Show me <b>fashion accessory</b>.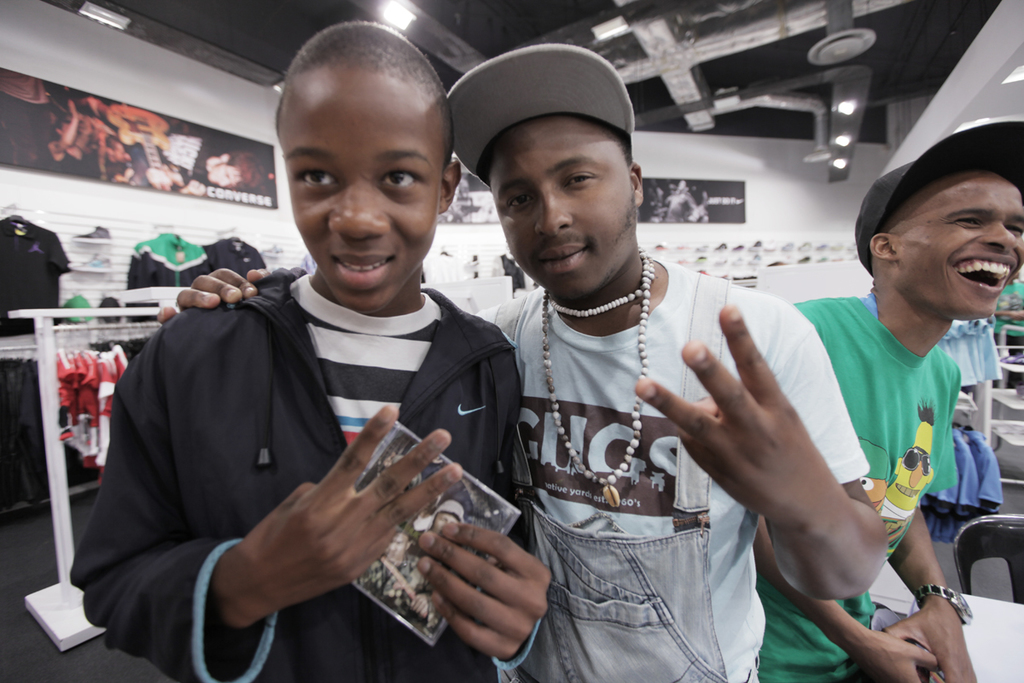
<b>fashion accessory</b> is here: locate(851, 114, 1023, 281).
